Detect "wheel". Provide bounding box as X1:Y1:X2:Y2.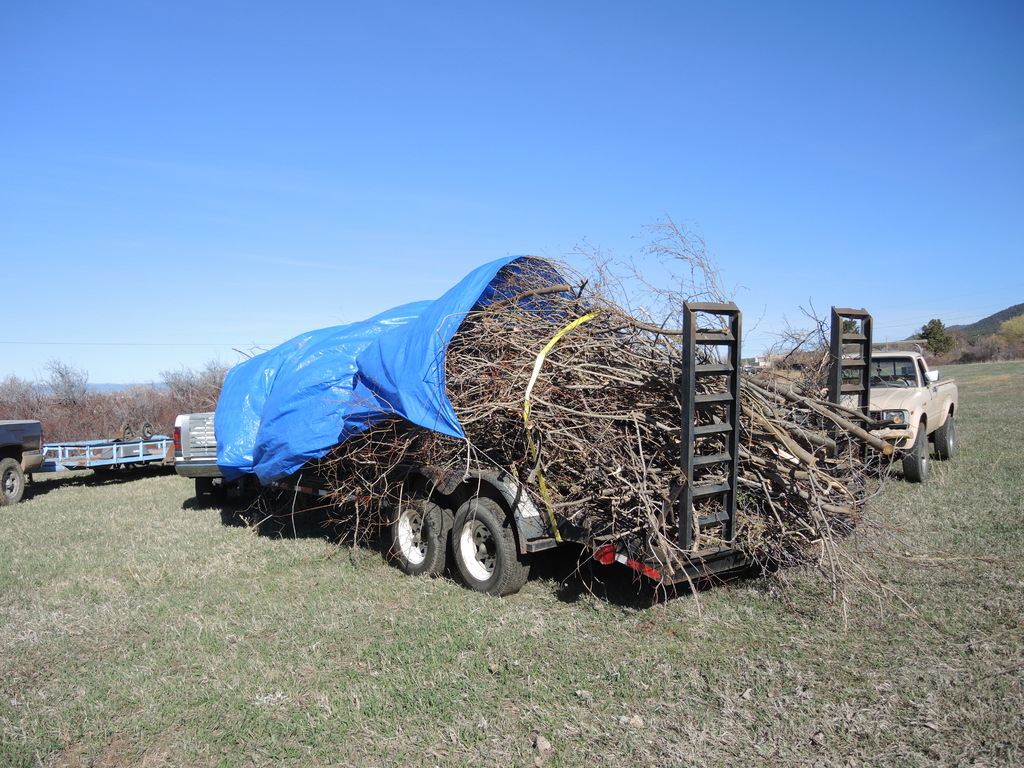
0:456:28:507.
